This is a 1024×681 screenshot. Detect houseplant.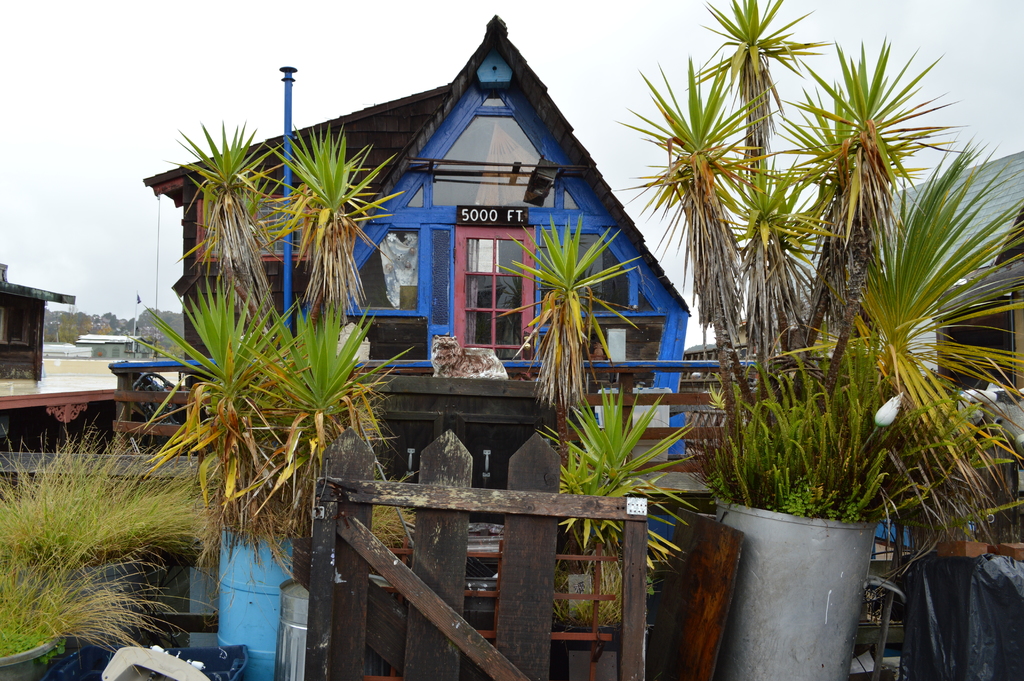
detection(0, 527, 224, 680).
